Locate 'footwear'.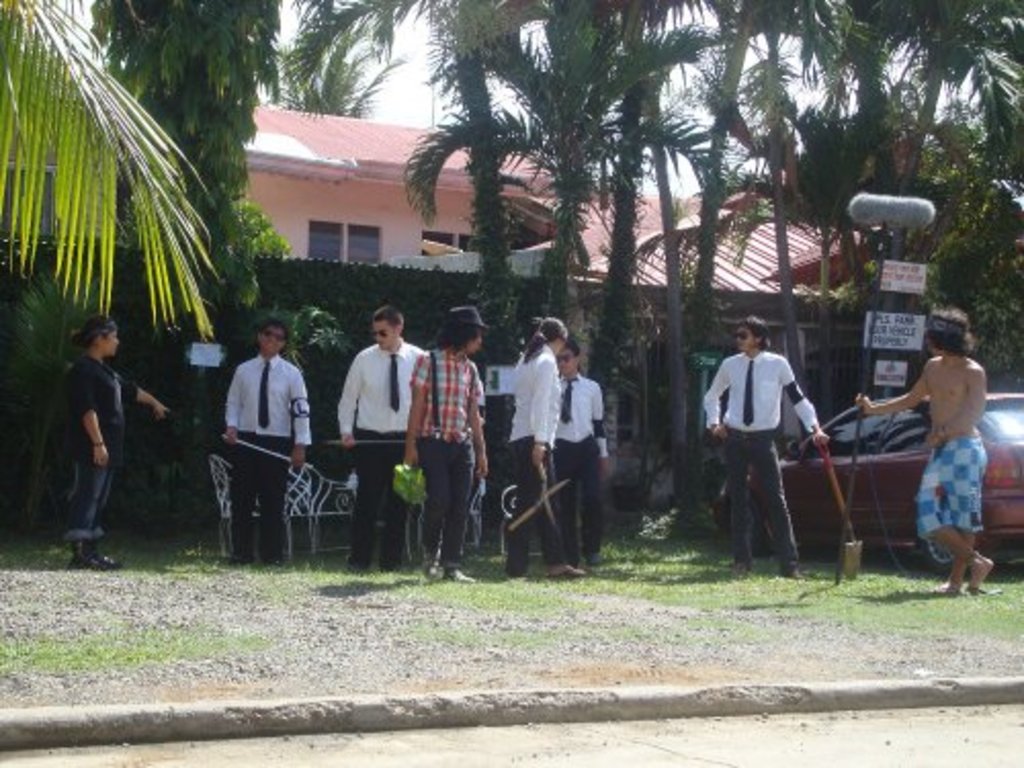
Bounding box: [545,565,594,582].
